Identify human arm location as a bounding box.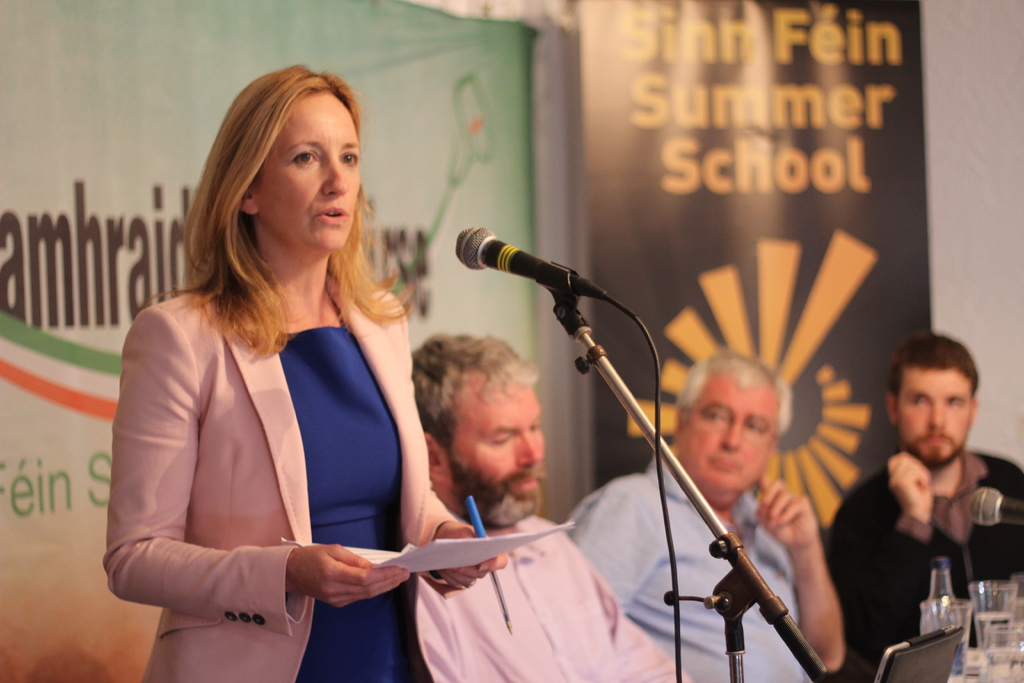
[564, 457, 662, 628].
